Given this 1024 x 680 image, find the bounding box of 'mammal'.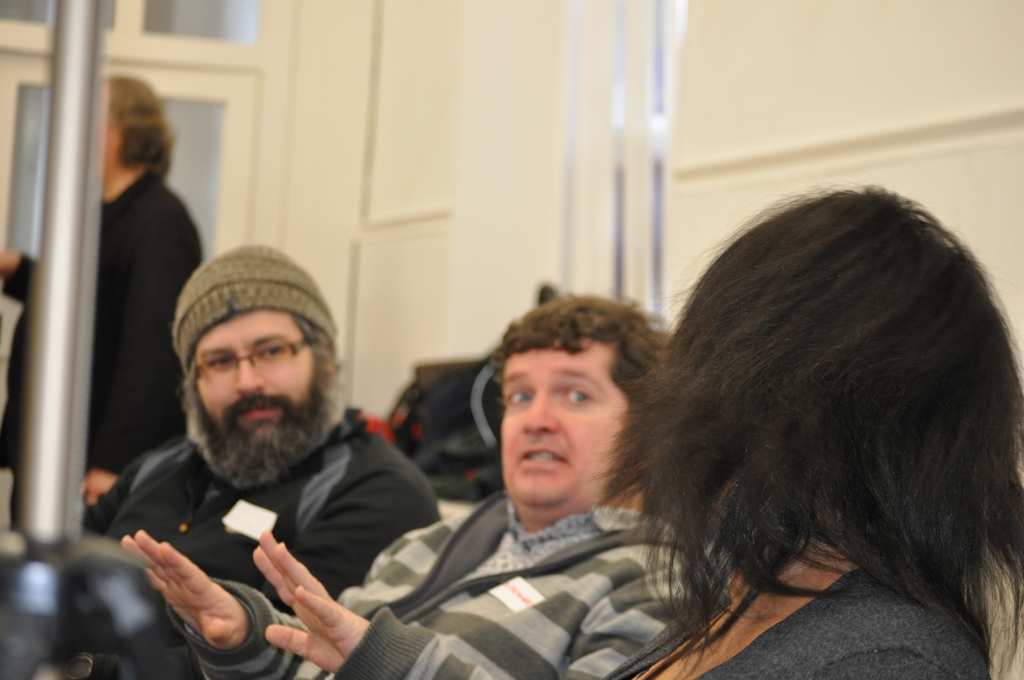
<box>80,239,445,677</box>.
